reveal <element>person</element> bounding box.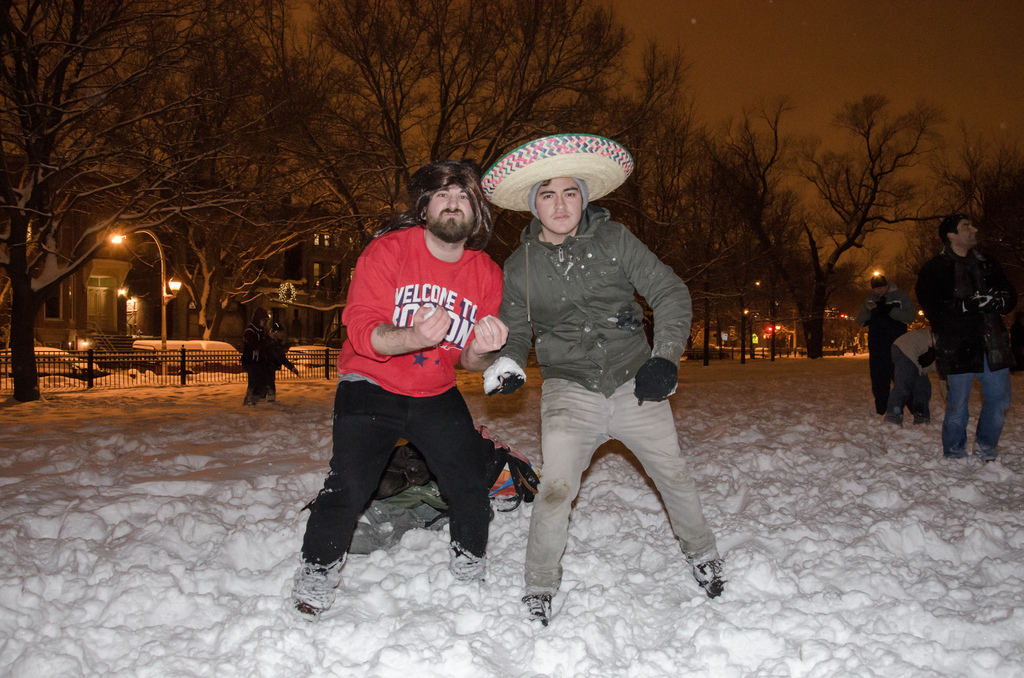
Revealed: 884/326/940/430.
